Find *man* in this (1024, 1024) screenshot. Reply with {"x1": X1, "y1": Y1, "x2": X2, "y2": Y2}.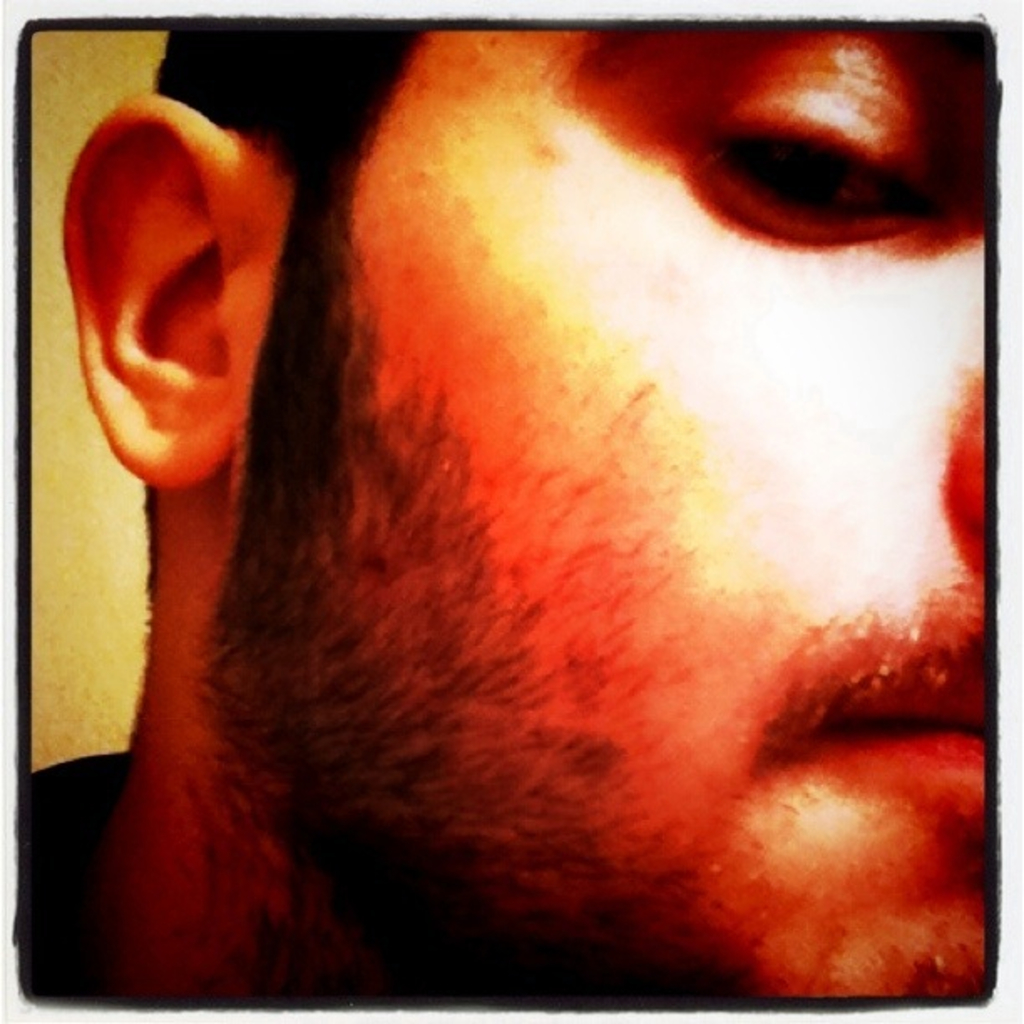
{"x1": 15, "y1": 8, "x2": 989, "y2": 1014}.
